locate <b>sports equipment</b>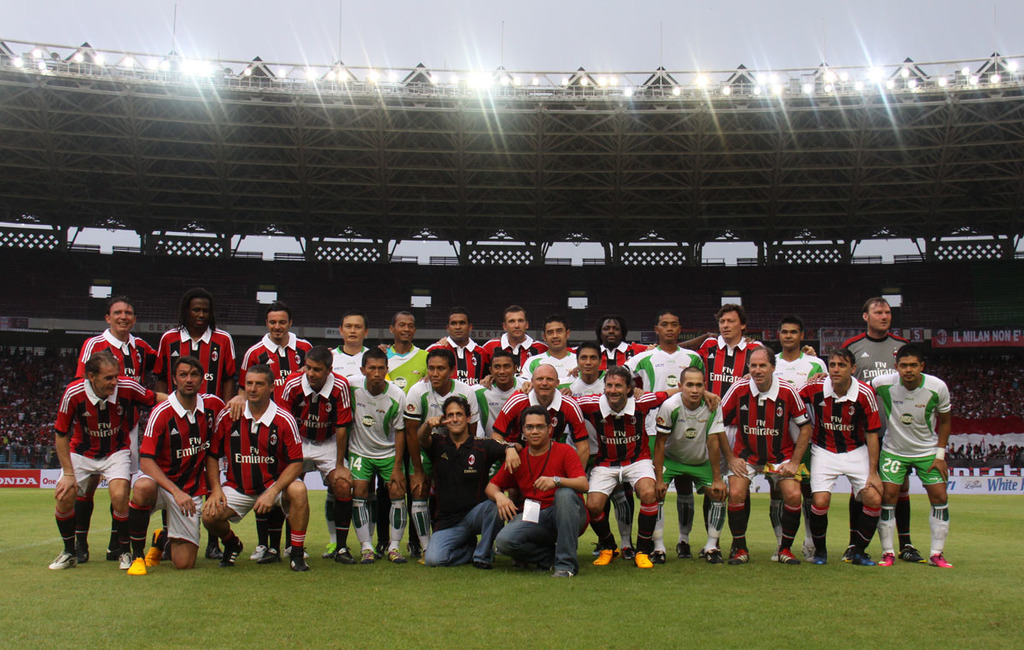
(592, 545, 618, 566)
